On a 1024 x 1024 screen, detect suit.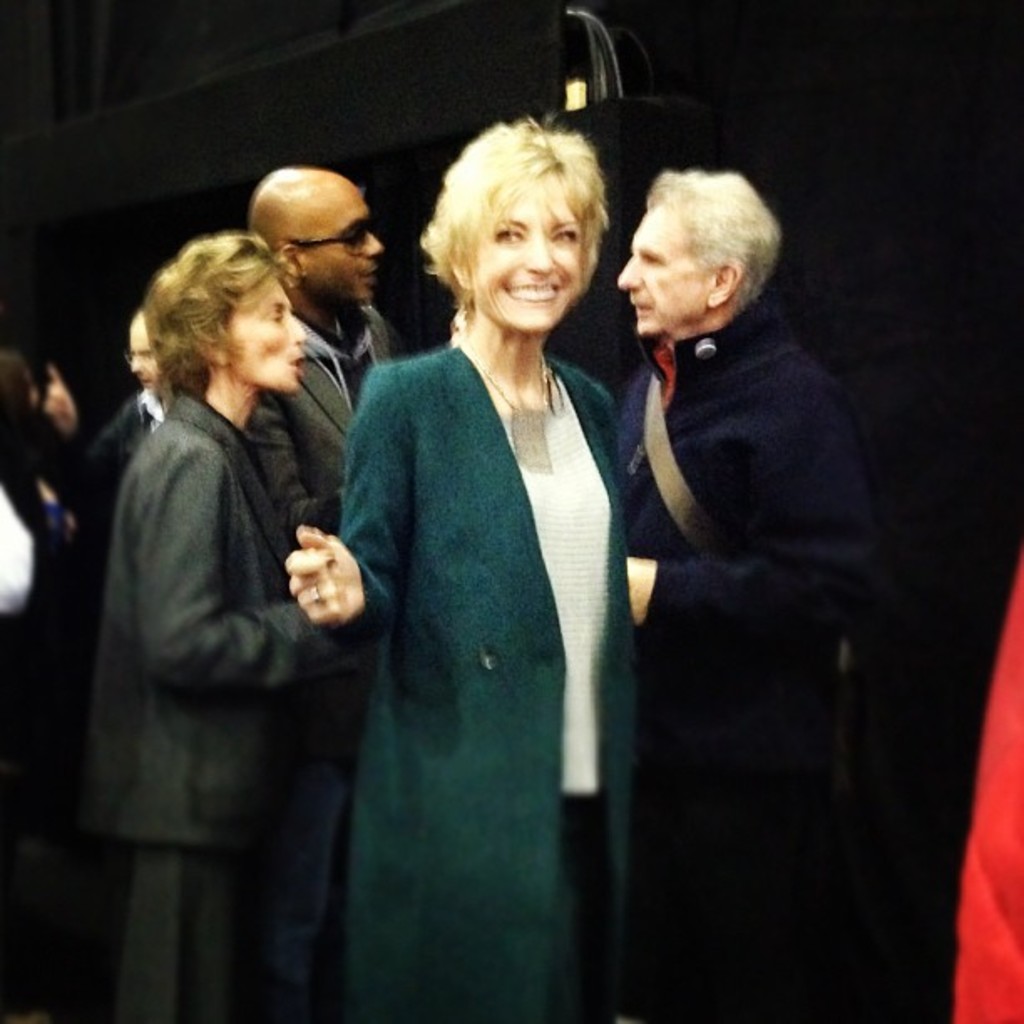
rect(249, 308, 420, 1022).
